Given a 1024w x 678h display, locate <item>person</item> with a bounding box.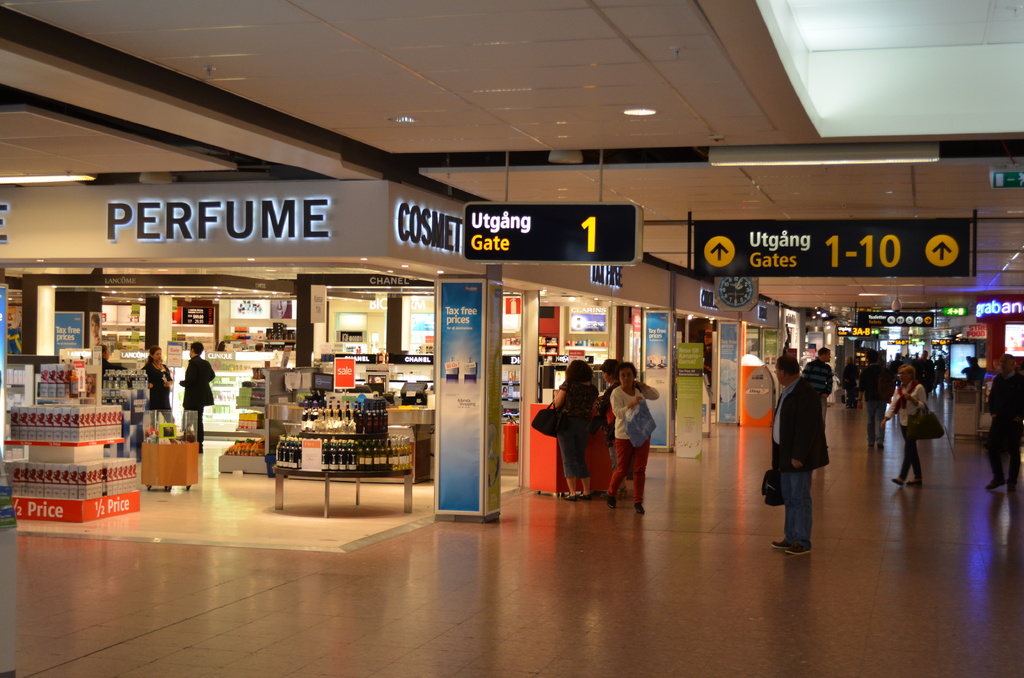
Located: bbox=(91, 316, 100, 347).
